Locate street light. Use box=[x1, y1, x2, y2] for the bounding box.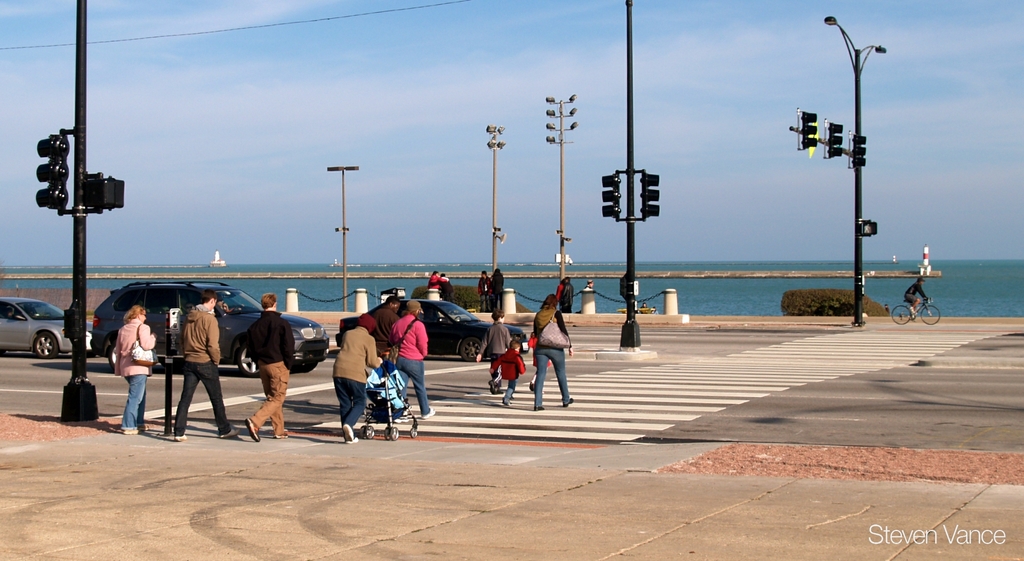
box=[544, 94, 583, 288].
